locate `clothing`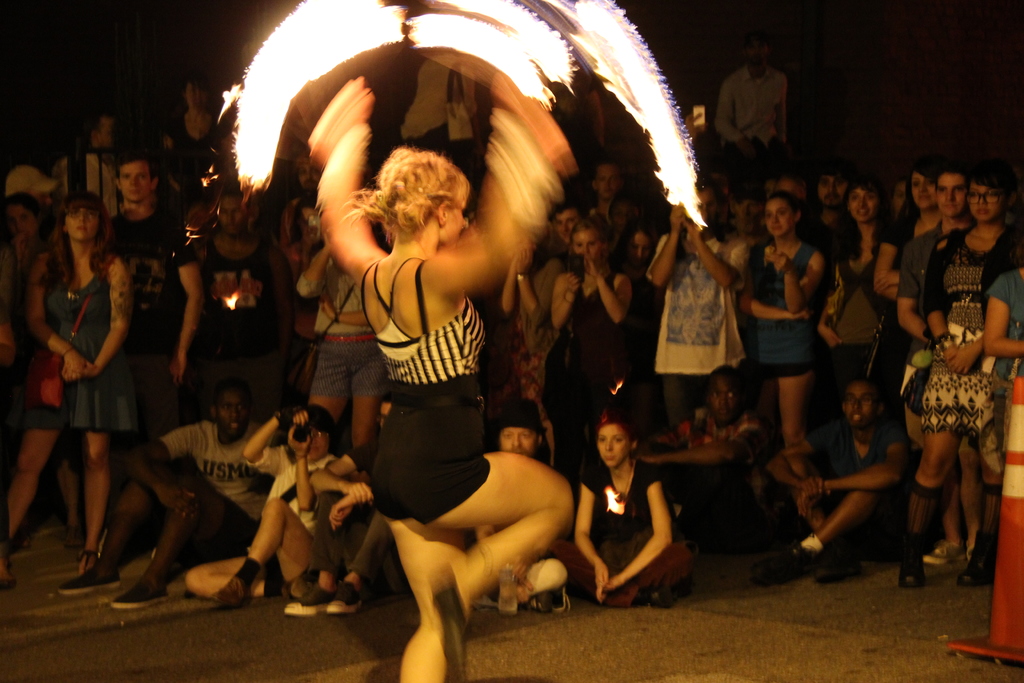
873/202/920/394
